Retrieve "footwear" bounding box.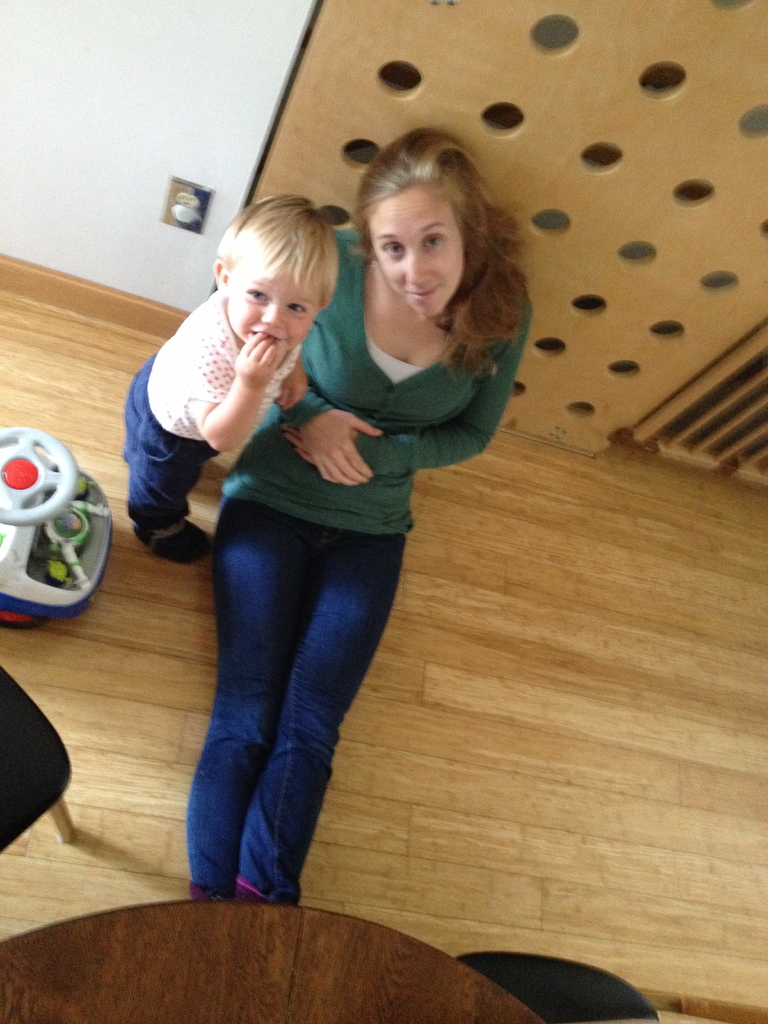
Bounding box: locate(140, 511, 212, 564).
